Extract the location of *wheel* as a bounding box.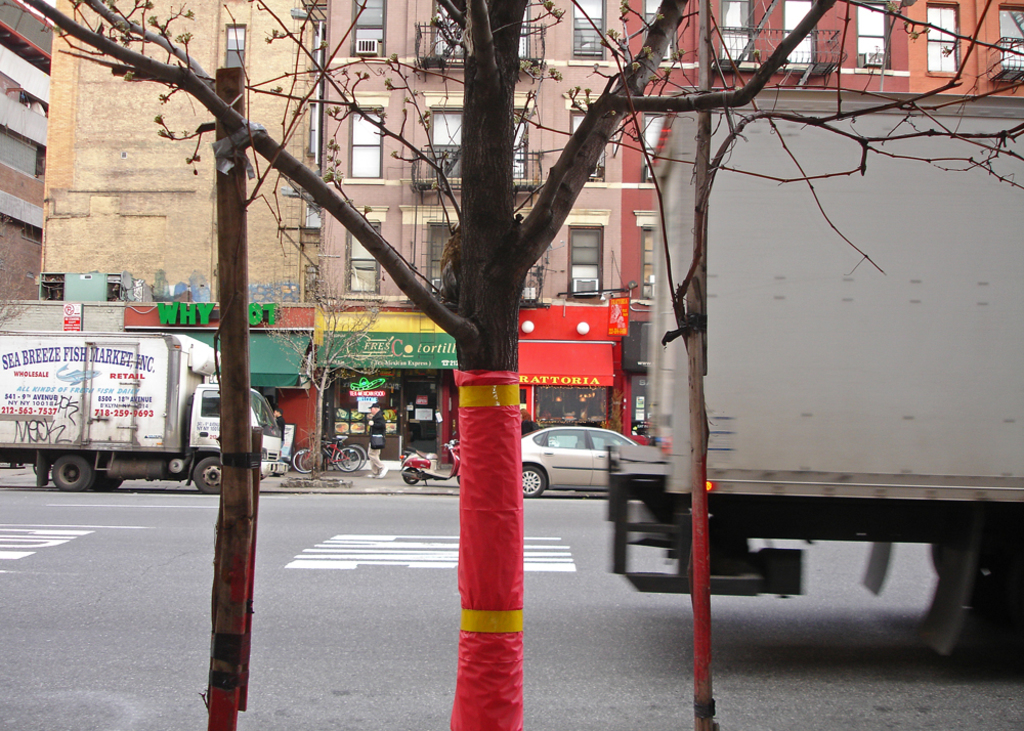
<bbox>285, 446, 317, 477</bbox>.
